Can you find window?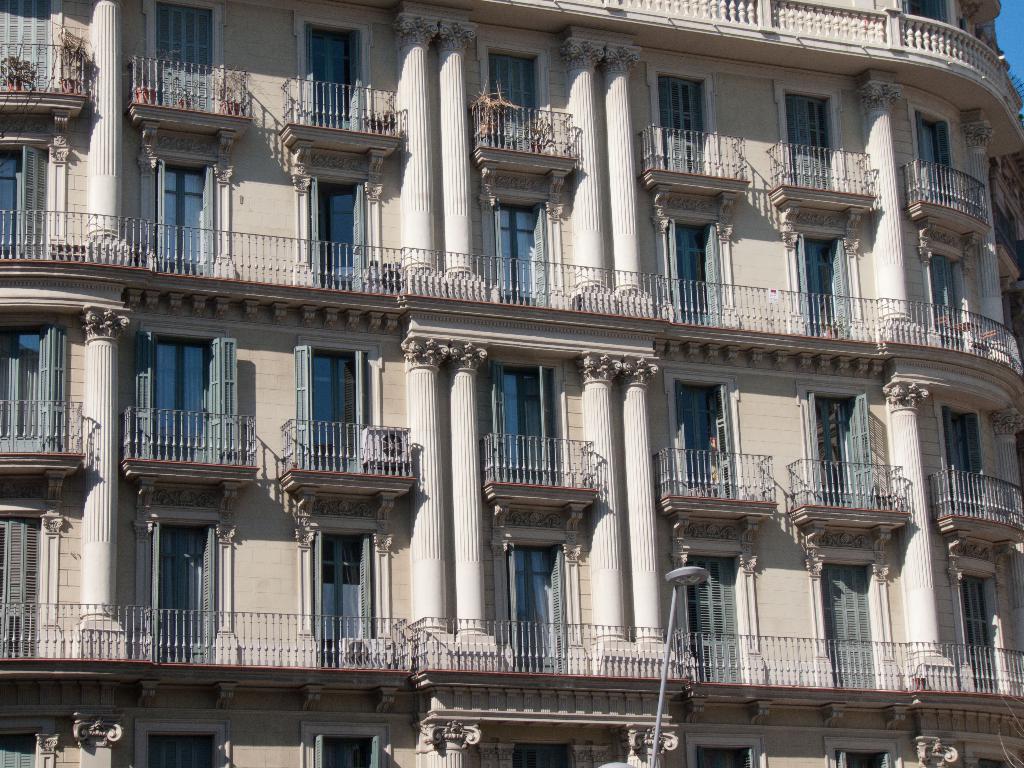
Yes, bounding box: [810, 392, 868, 524].
